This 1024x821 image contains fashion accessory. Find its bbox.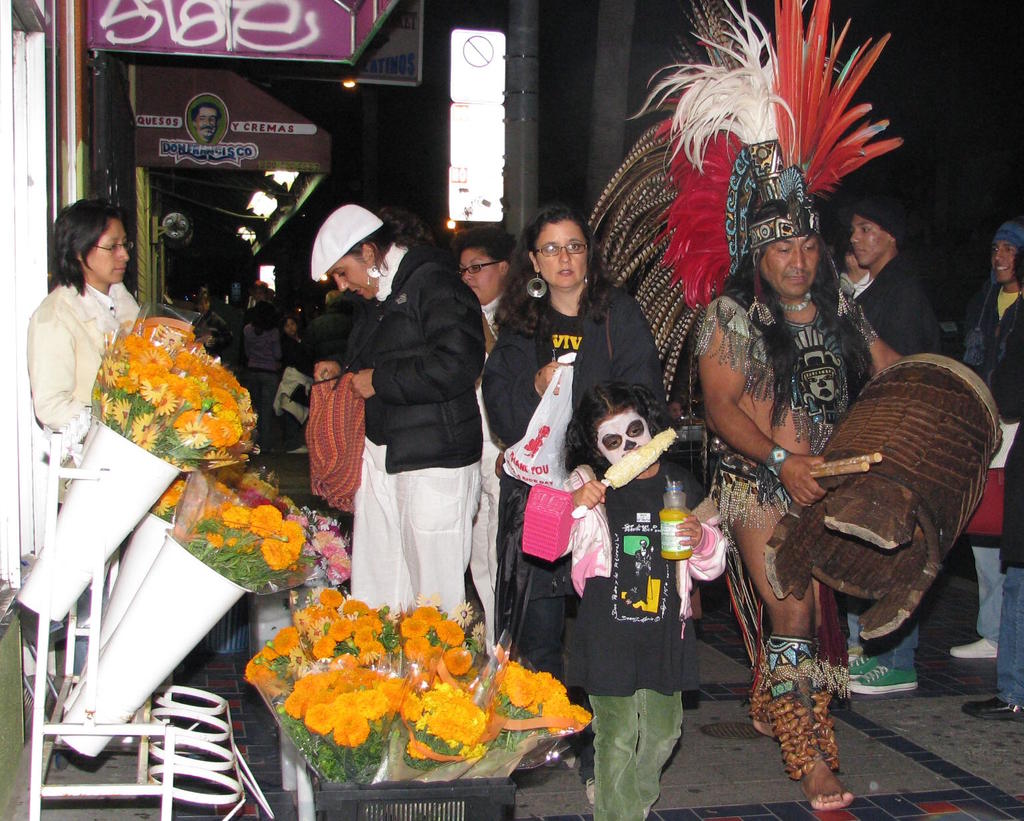
367, 261, 384, 284.
